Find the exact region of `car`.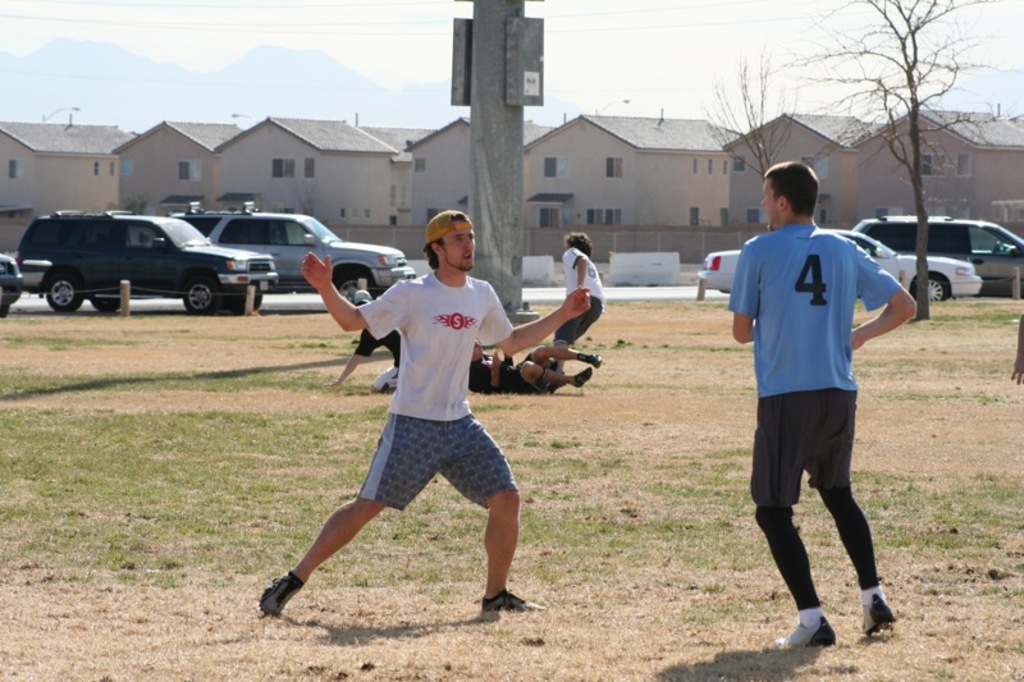
Exact region: 846, 207, 1021, 296.
